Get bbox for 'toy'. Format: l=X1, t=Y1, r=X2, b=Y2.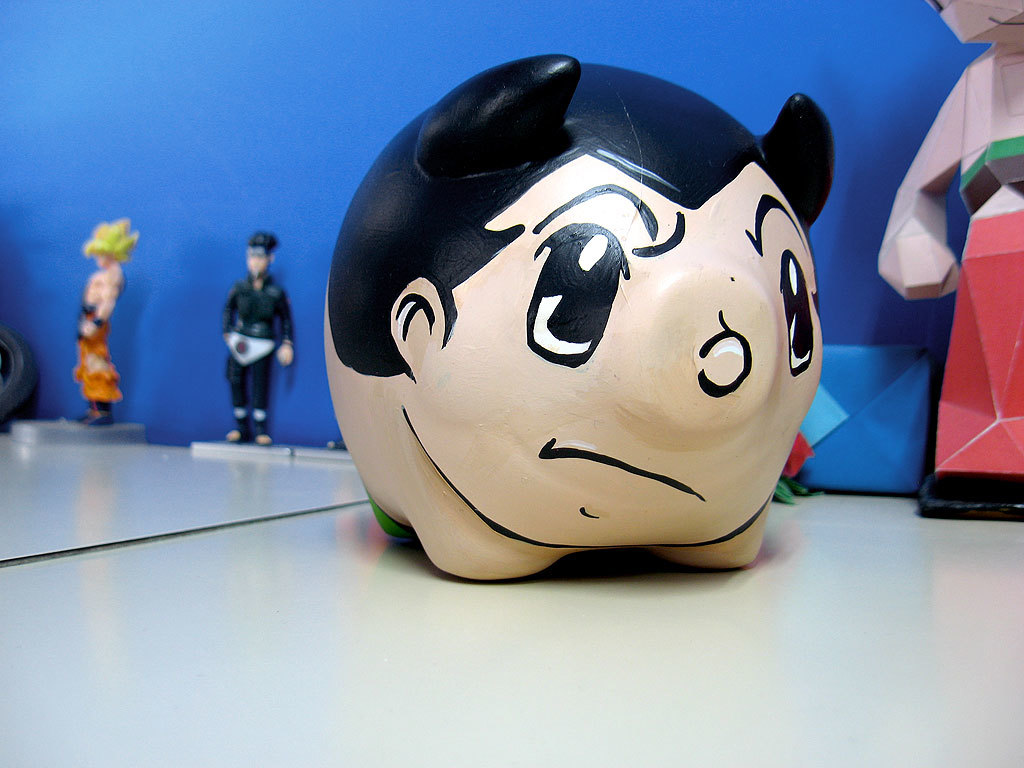
l=288, t=44, r=879, b=595.
